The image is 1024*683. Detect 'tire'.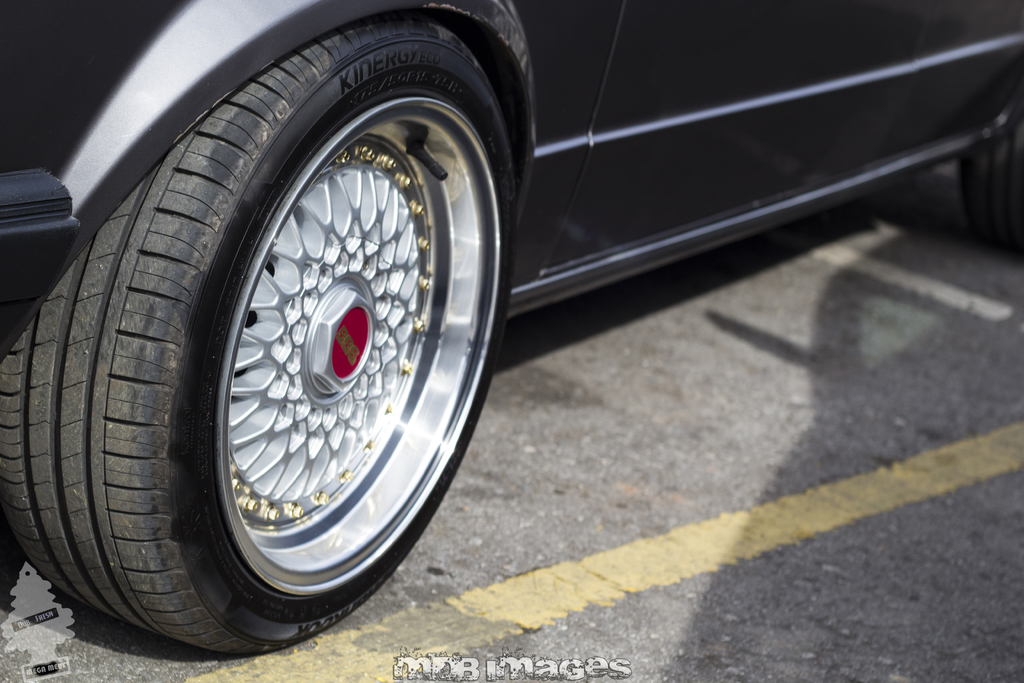
Detection: select_region(959, 114, 1022, 250).
